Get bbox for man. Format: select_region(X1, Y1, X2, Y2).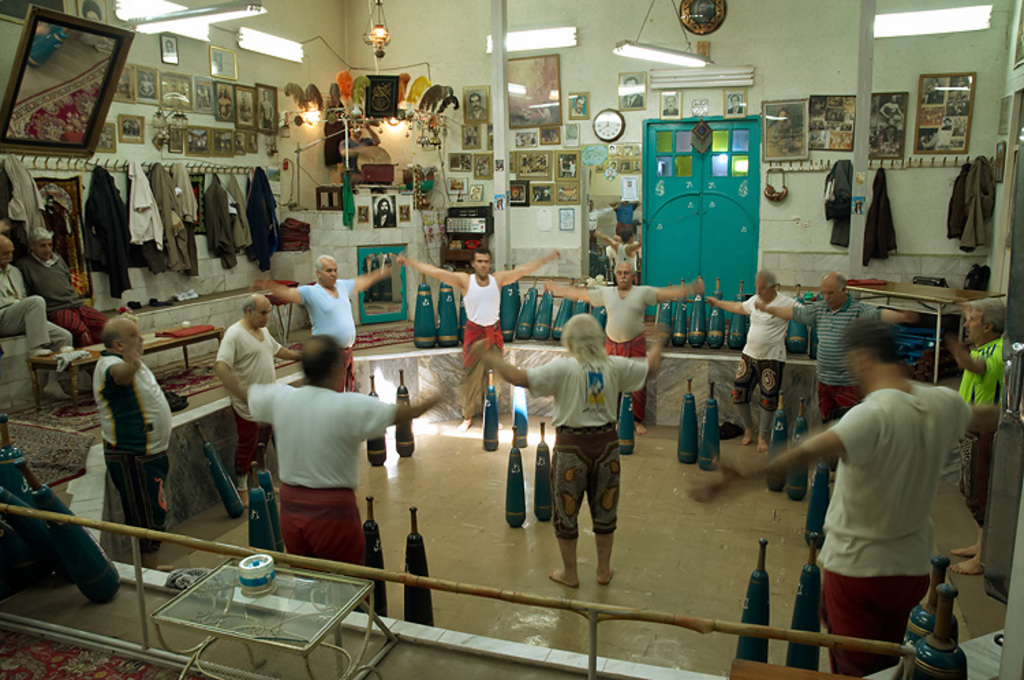
select_region(283, 253, 351, 367).
